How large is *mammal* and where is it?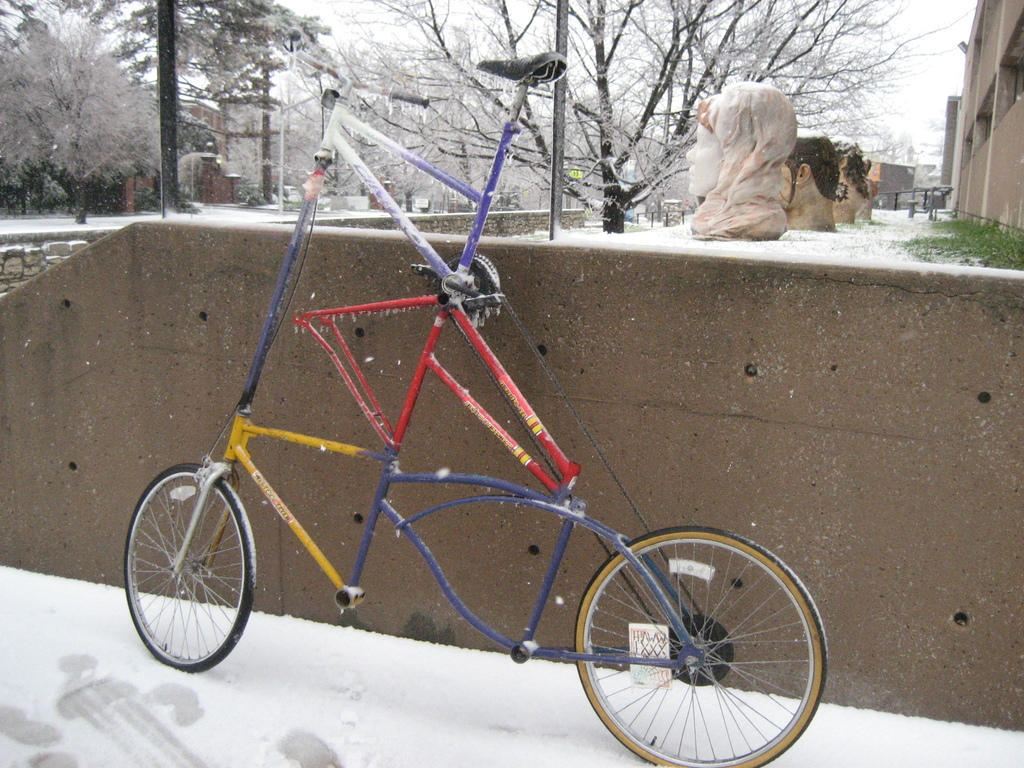
Bounding box: 776,133,841,232.
